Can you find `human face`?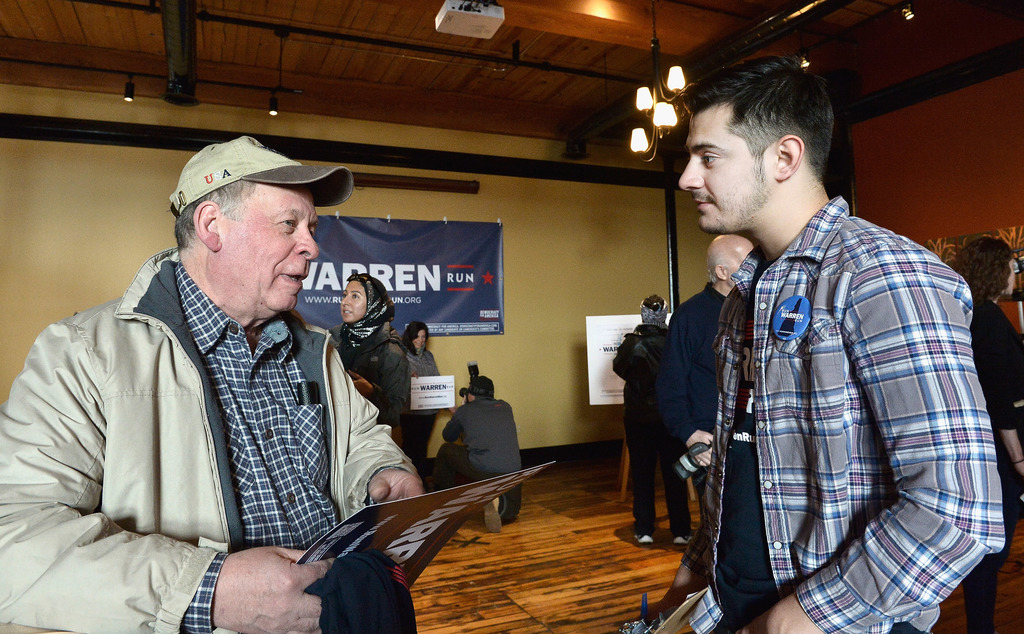
Yes, bounding box: 730 243 751 288.
